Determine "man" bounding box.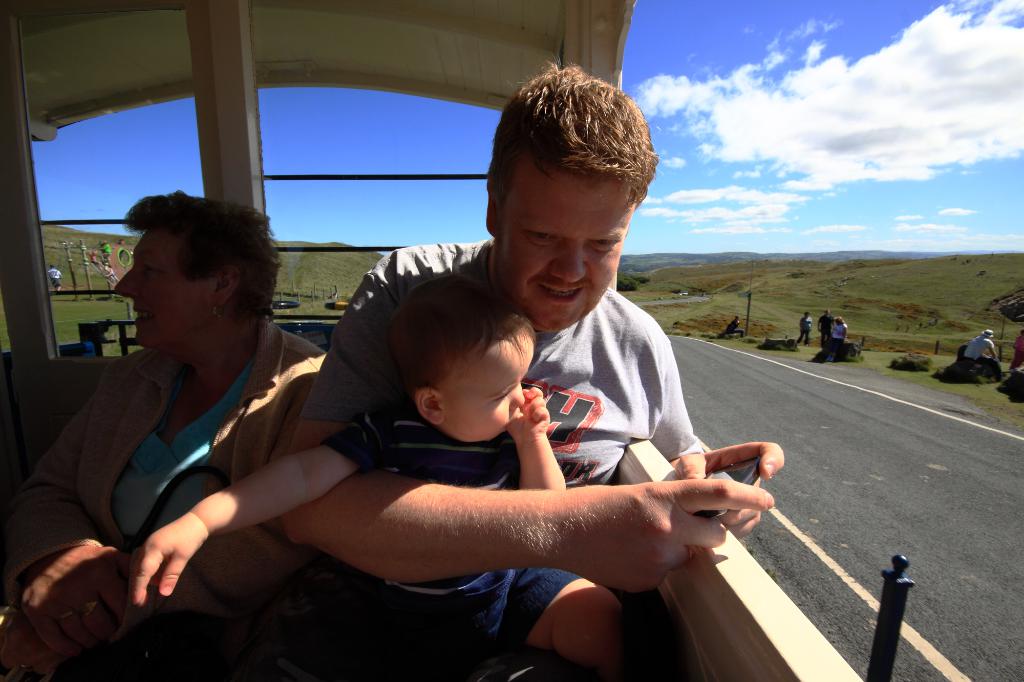
Determined: crop(260, 54, 797, 681).
